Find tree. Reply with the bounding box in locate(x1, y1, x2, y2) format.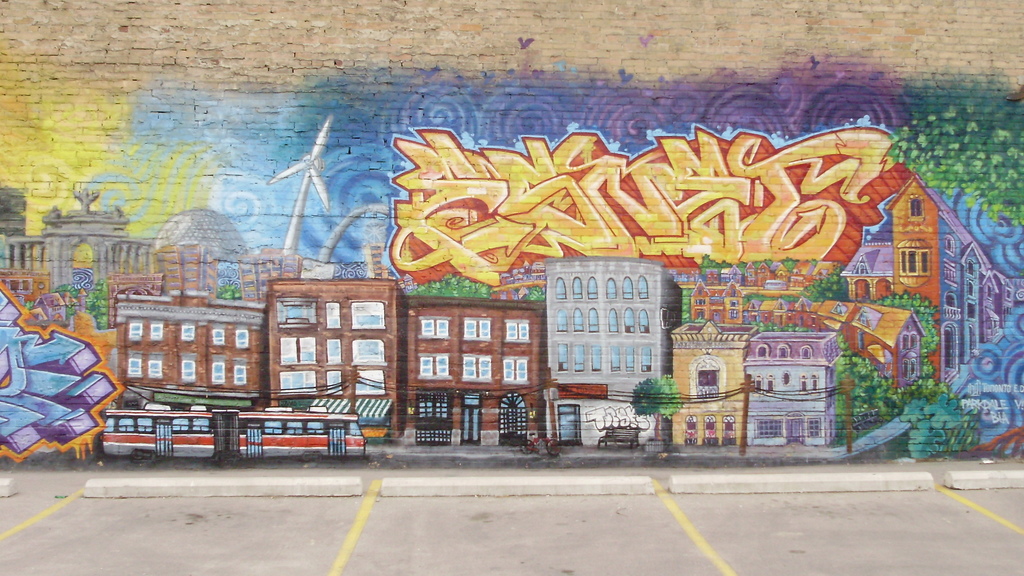
locate(527, 285, 548, 303).
